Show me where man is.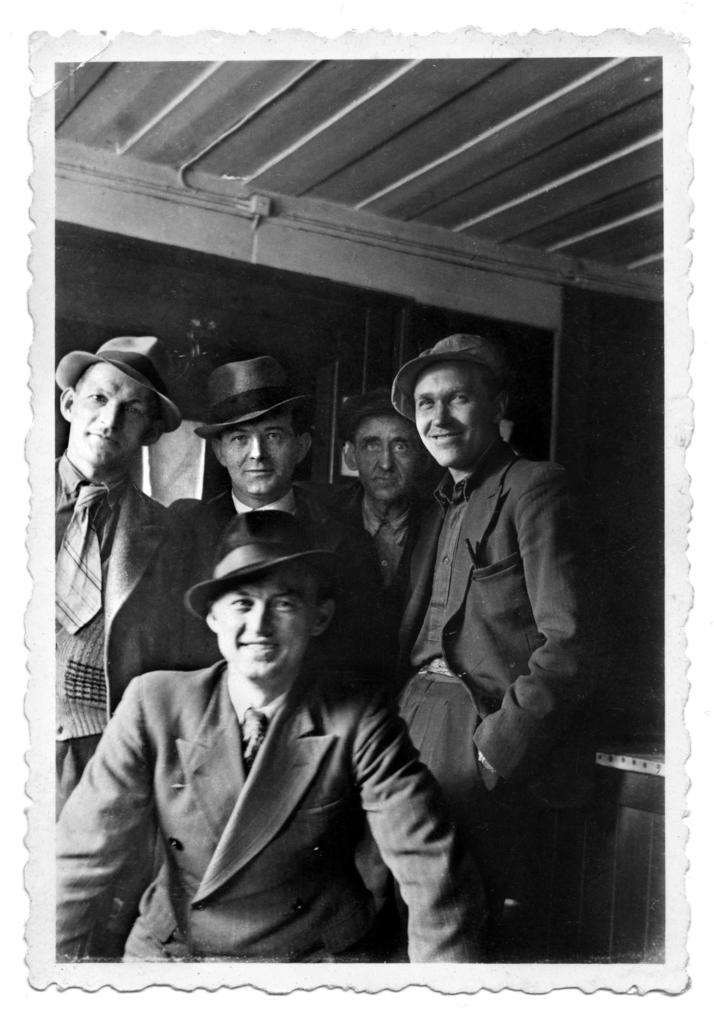
man is at x1=47, y1=508, x2=496, y2=963.
